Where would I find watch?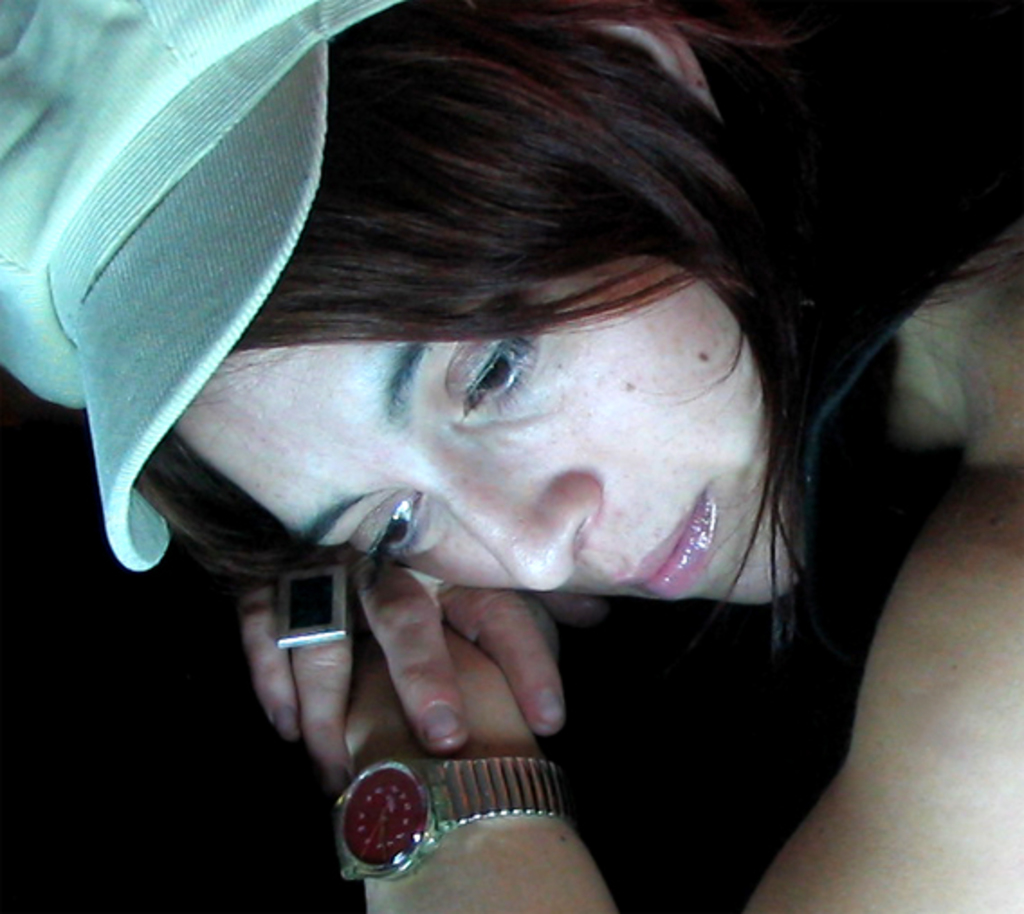
At [325, 763, 570, 885].
